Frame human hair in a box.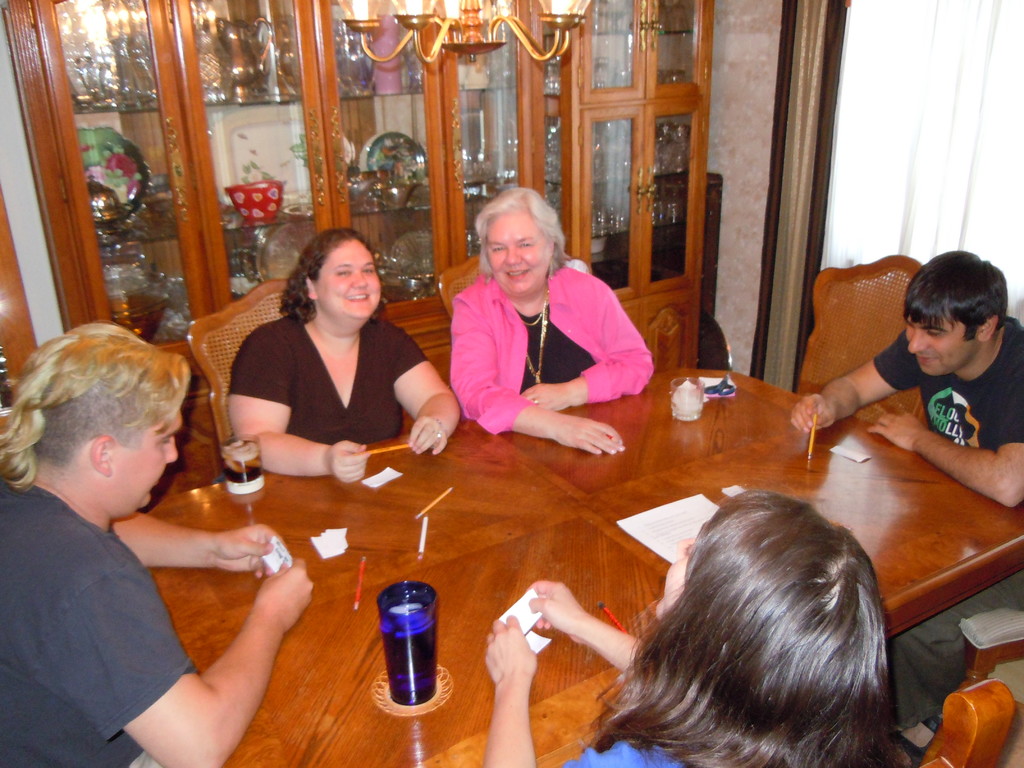
568, 497, 908, 767.
